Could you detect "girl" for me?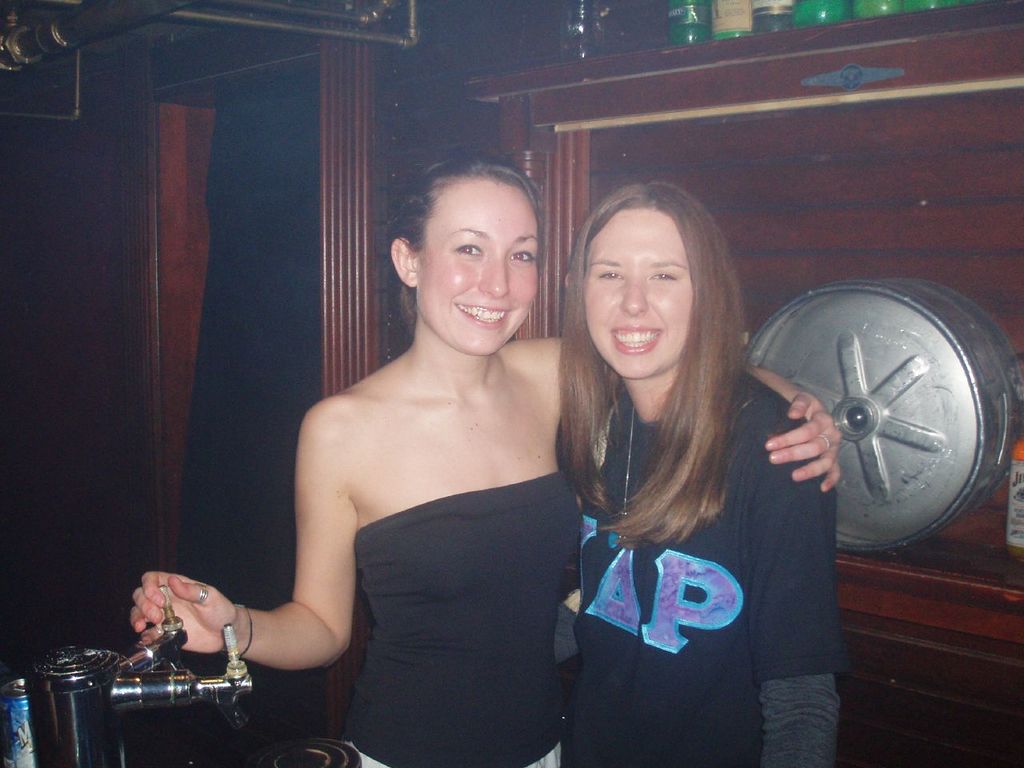
Detection result: detection(557, 179, 849, 767).
